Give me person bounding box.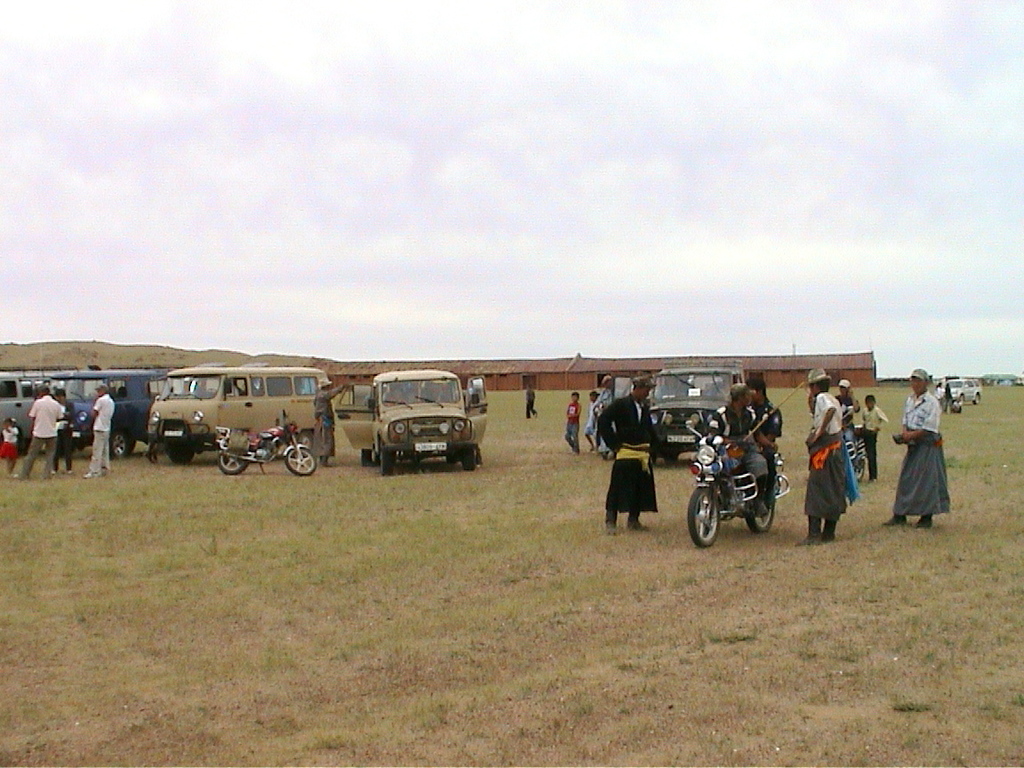
(14,386,70,476).
